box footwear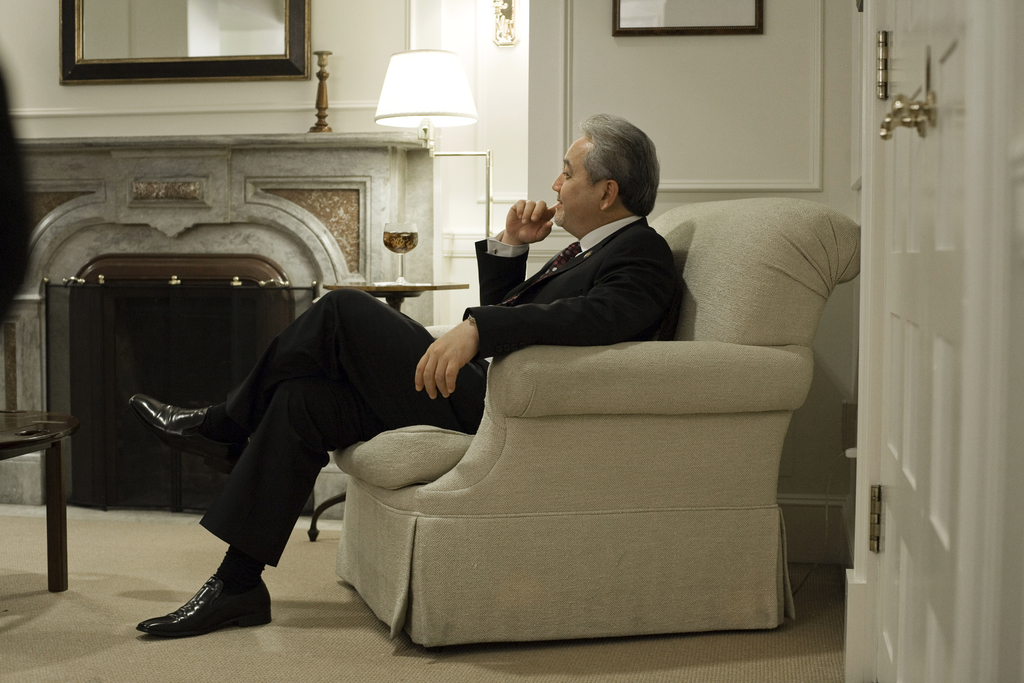
x1=140, y1=557, x2=265, y2=648
